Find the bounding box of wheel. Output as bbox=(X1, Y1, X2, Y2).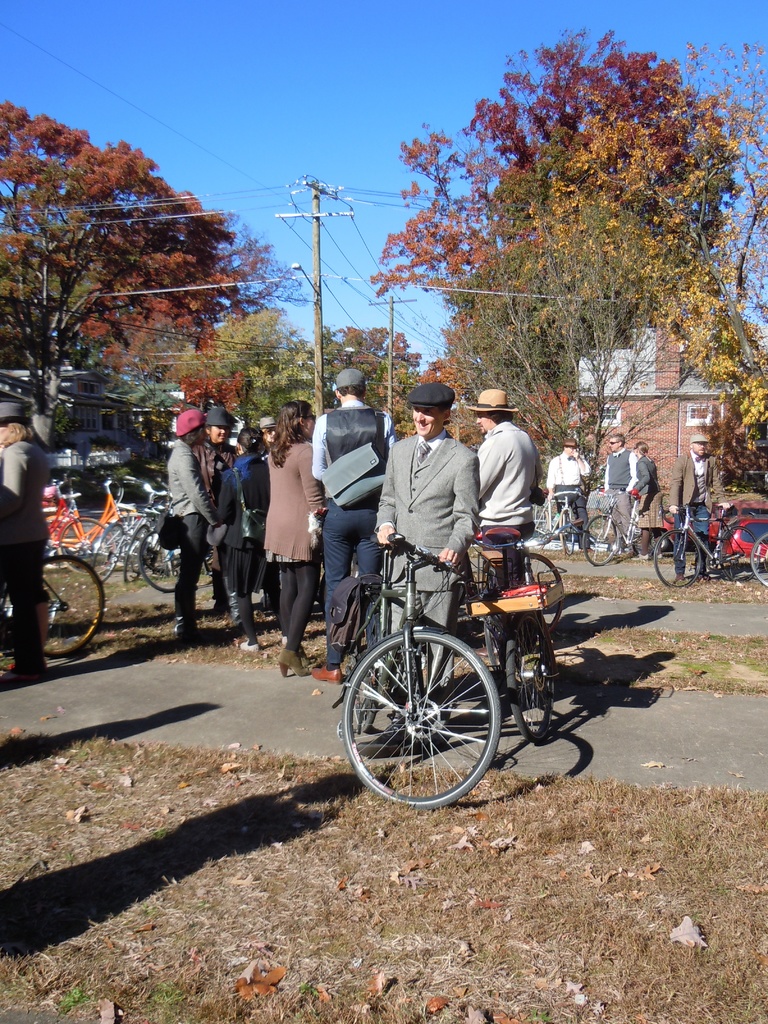
bbox=(632, 520, 641, 554).
